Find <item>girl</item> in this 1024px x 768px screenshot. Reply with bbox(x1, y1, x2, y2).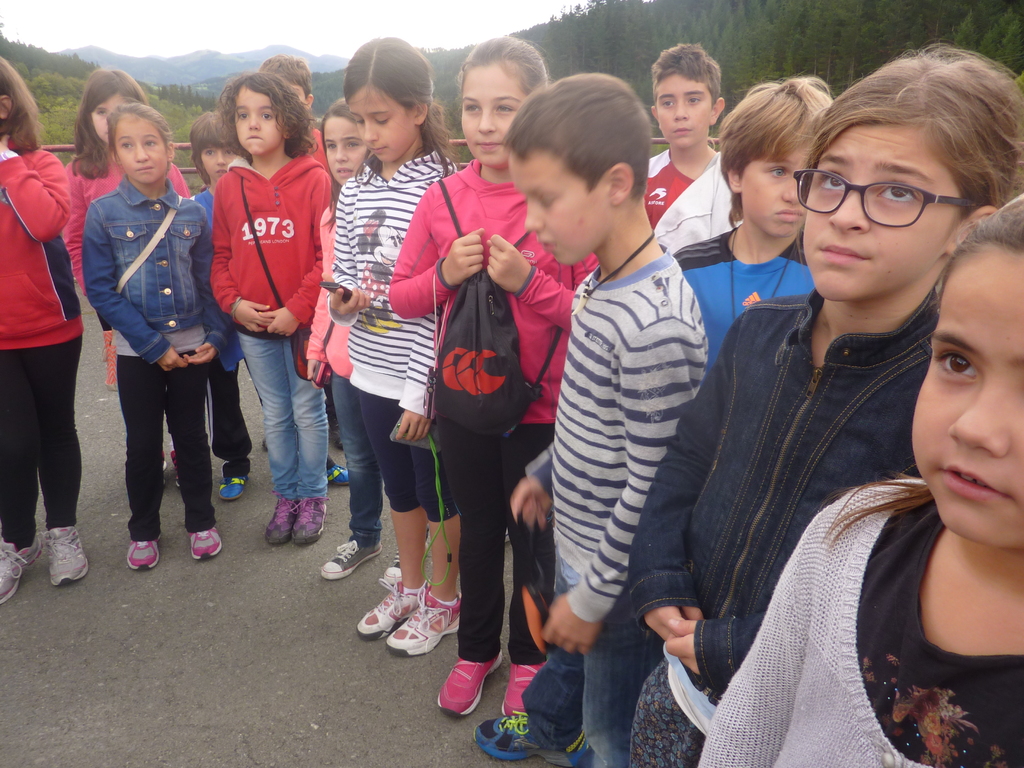
bbox(0, 51, 88, 610).
